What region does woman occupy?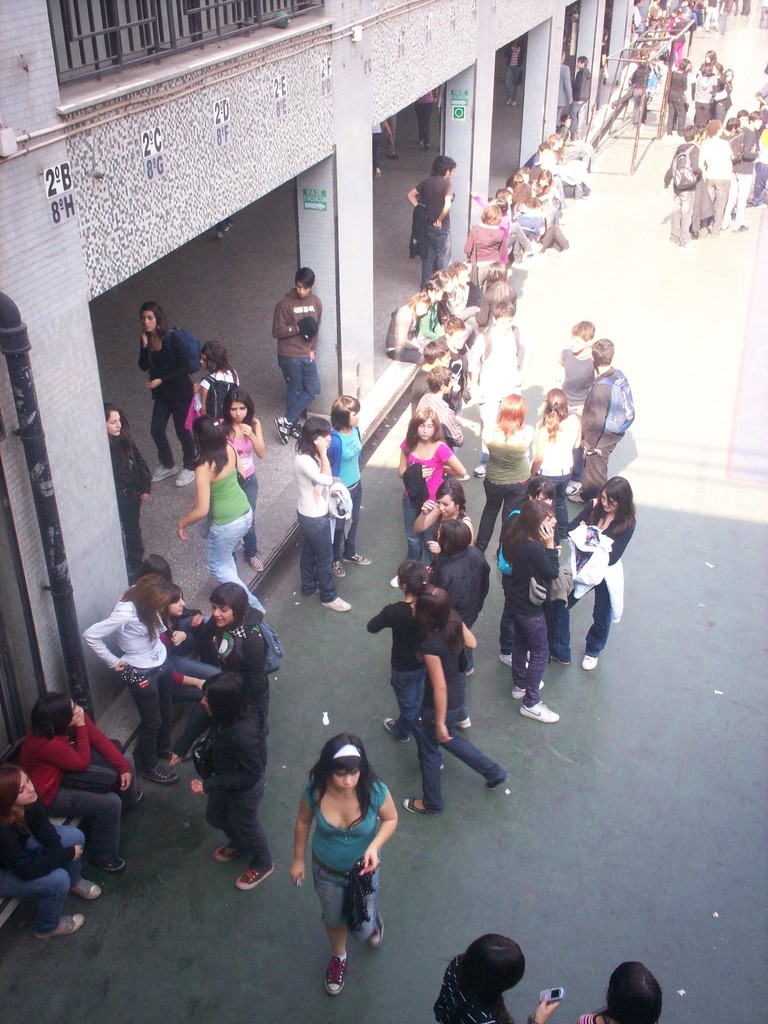
box(287, 727, 402, 980).
